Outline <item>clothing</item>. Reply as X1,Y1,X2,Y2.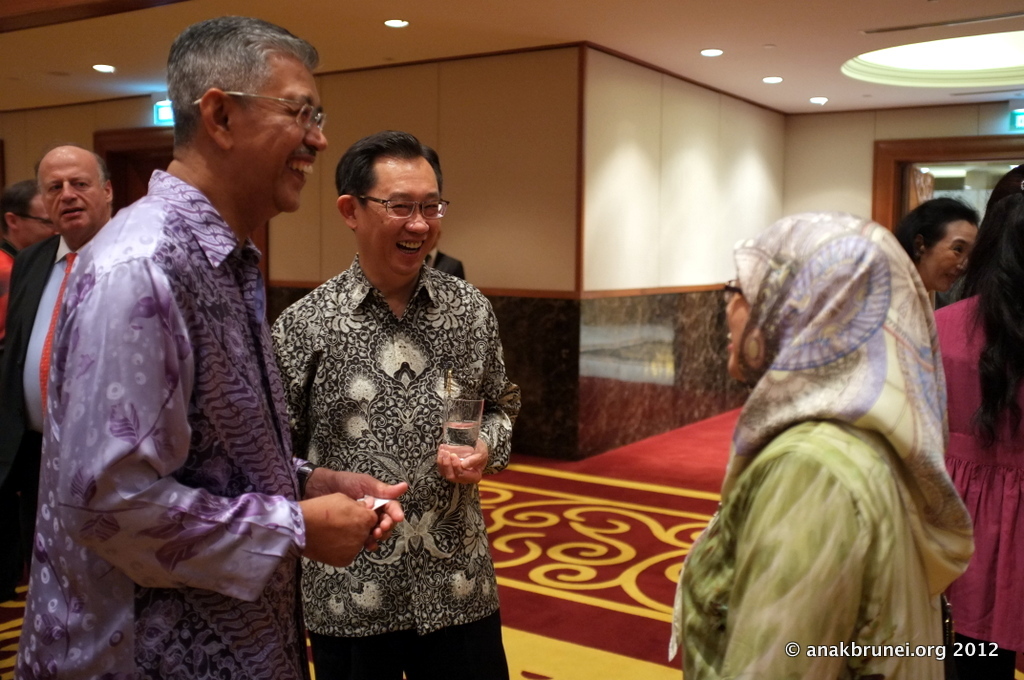
666,212,974,679.
